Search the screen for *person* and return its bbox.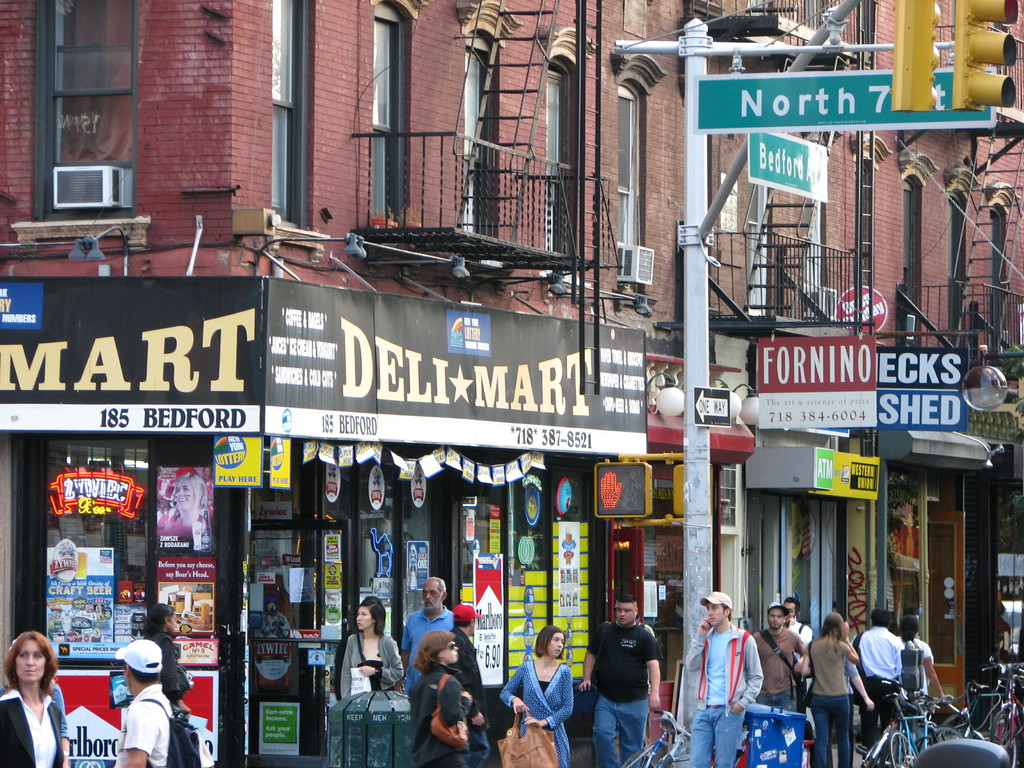
Found: (794,610,862,767).
